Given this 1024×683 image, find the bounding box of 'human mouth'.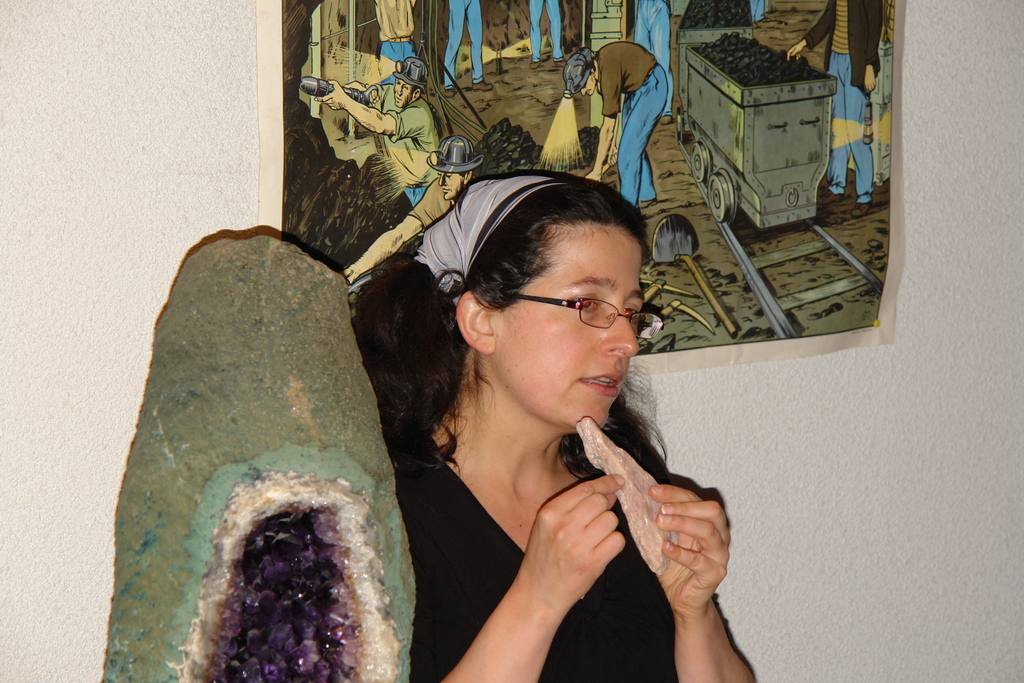
<box>395,95,405,104</box>.
